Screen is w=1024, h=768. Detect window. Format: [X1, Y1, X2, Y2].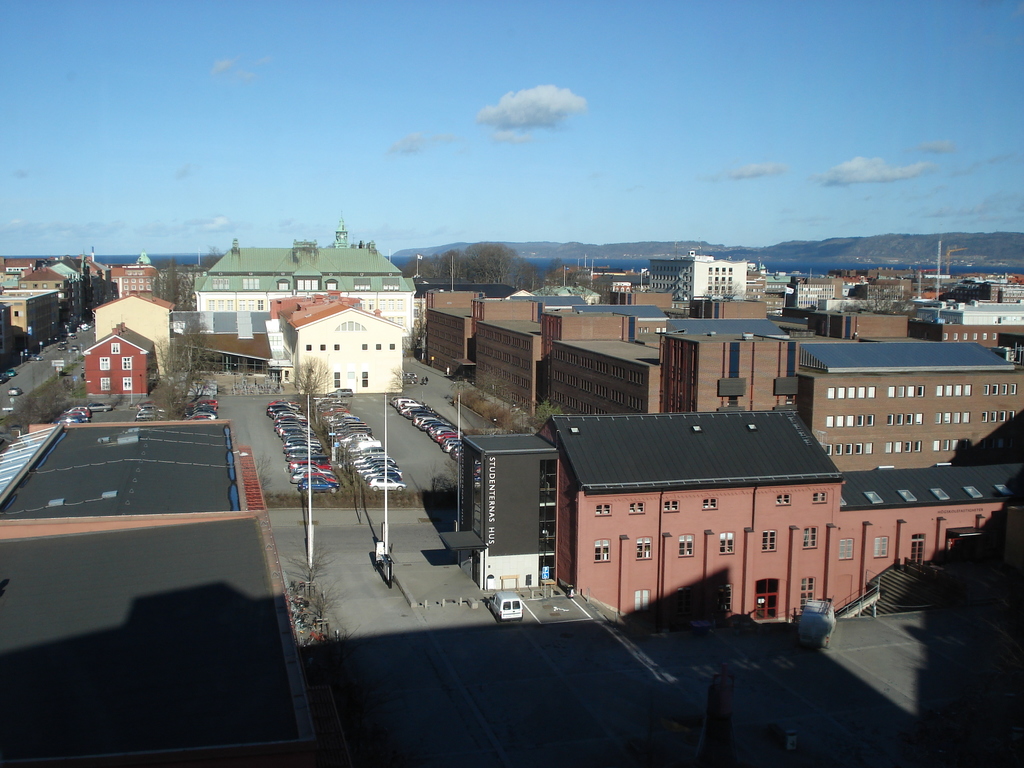
[876, 535, 887, 559].
